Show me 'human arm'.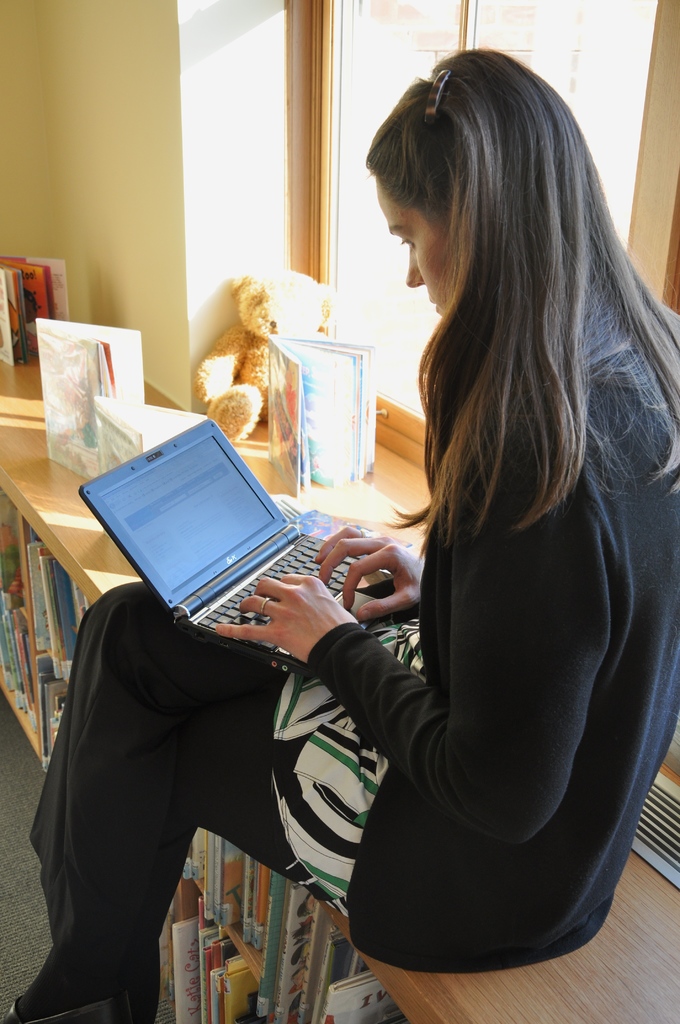
'human arm' is here: region(315, 515, 418, 625).
